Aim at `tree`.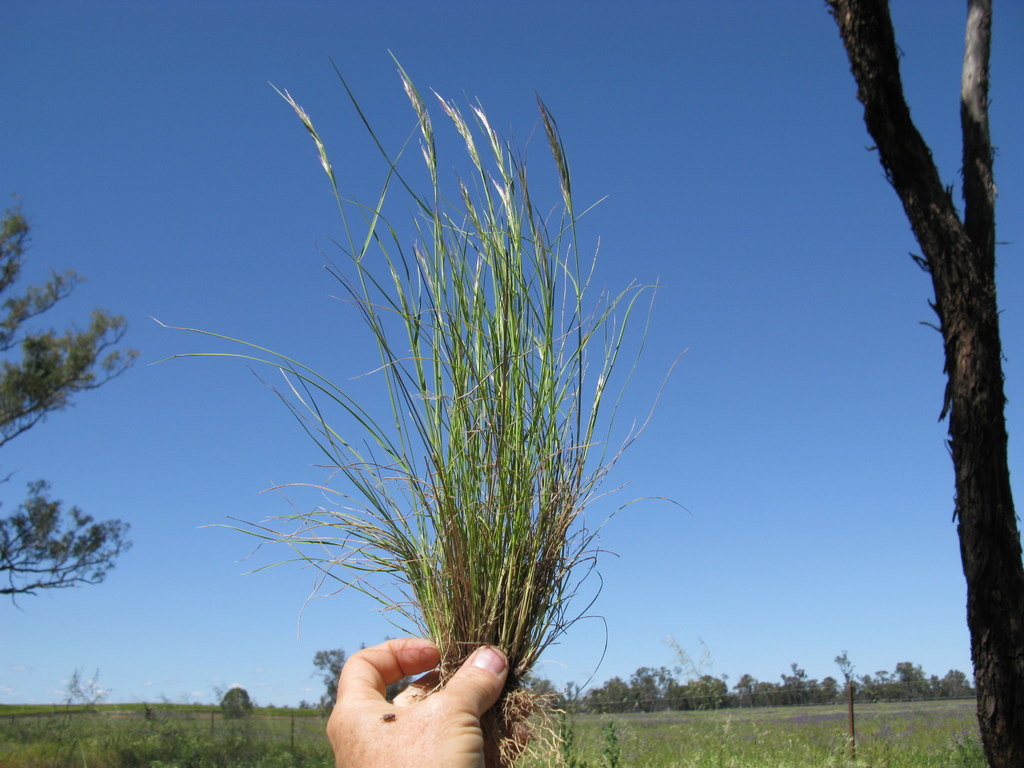
Aimed at 529, 659, 979, 706.
